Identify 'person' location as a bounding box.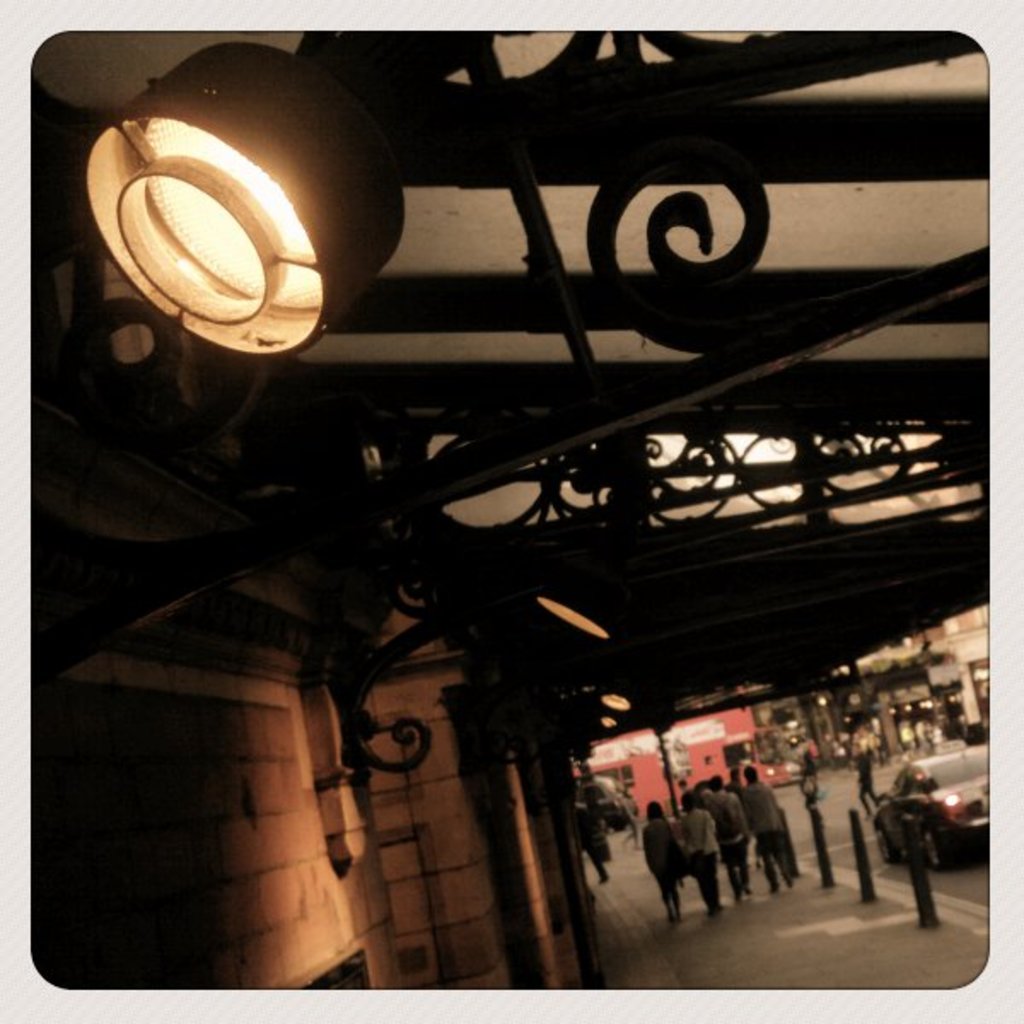
[676, 790, 722, 910].
